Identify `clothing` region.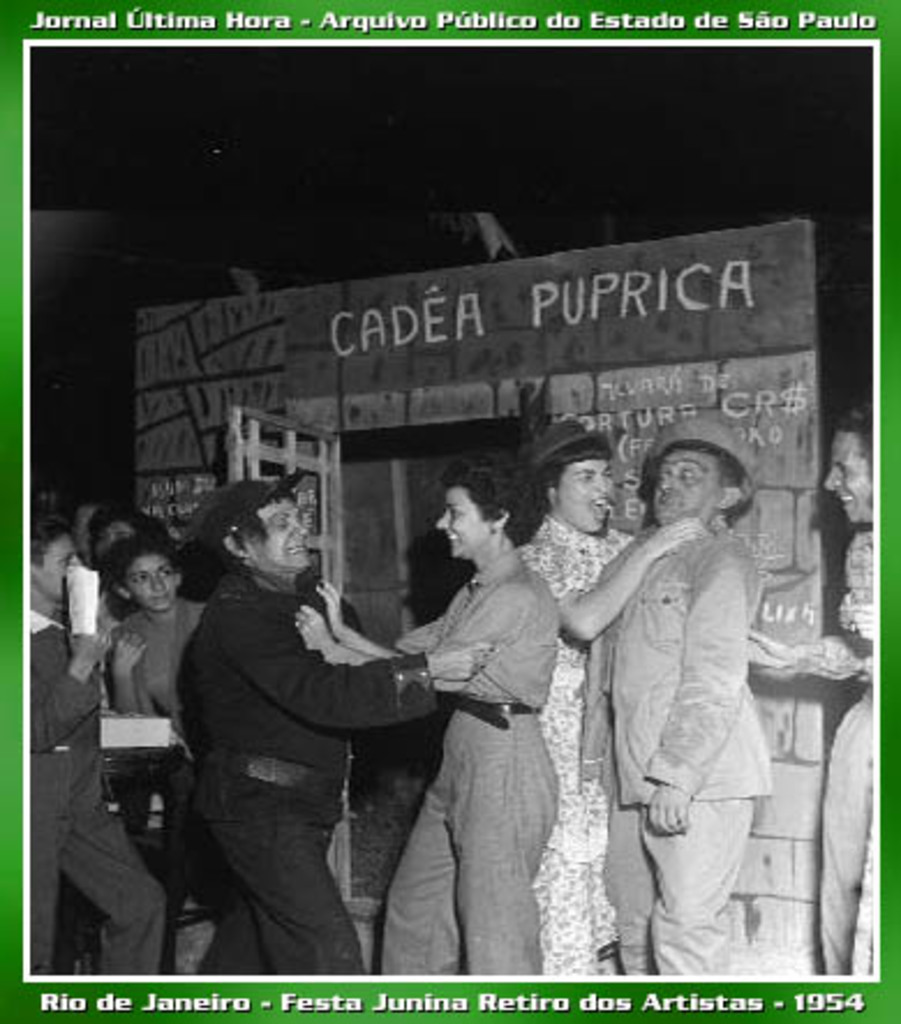
Region: Rect(379, 566, 538, 975).
